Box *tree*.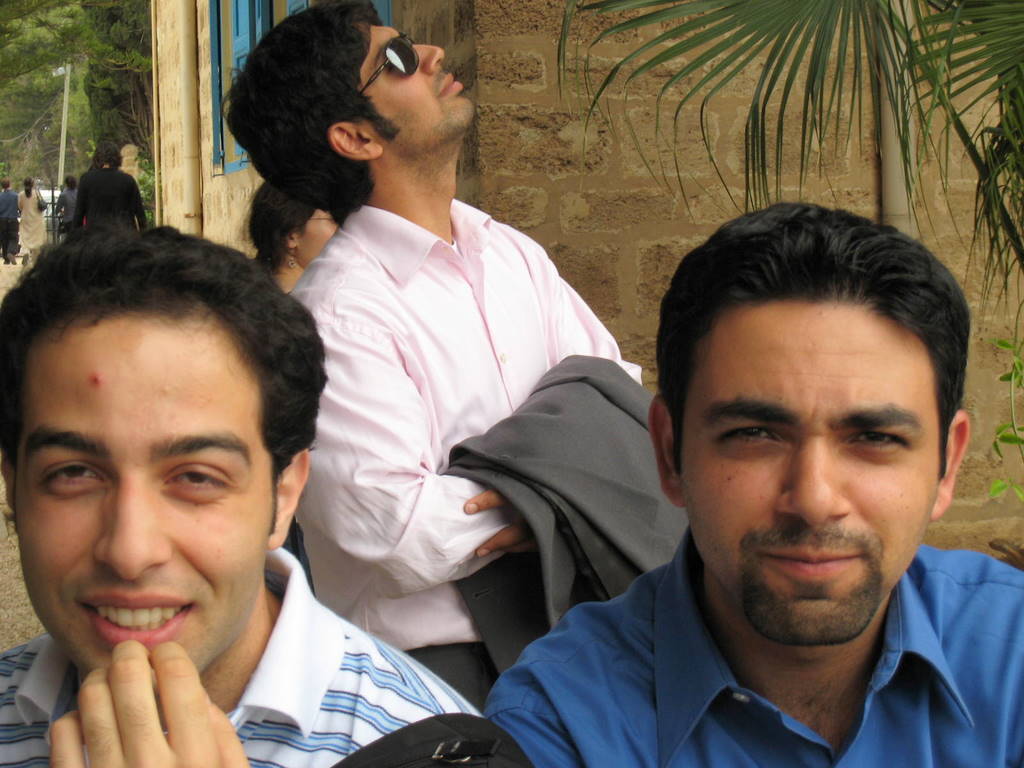
524/0/1020/371.
